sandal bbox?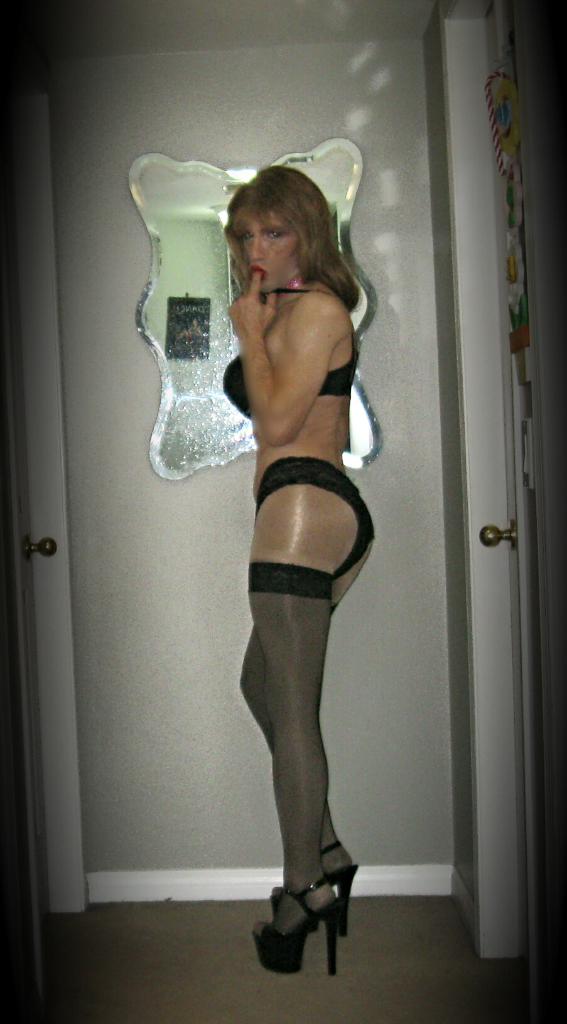
l=251, t=886, r=340, b=970
